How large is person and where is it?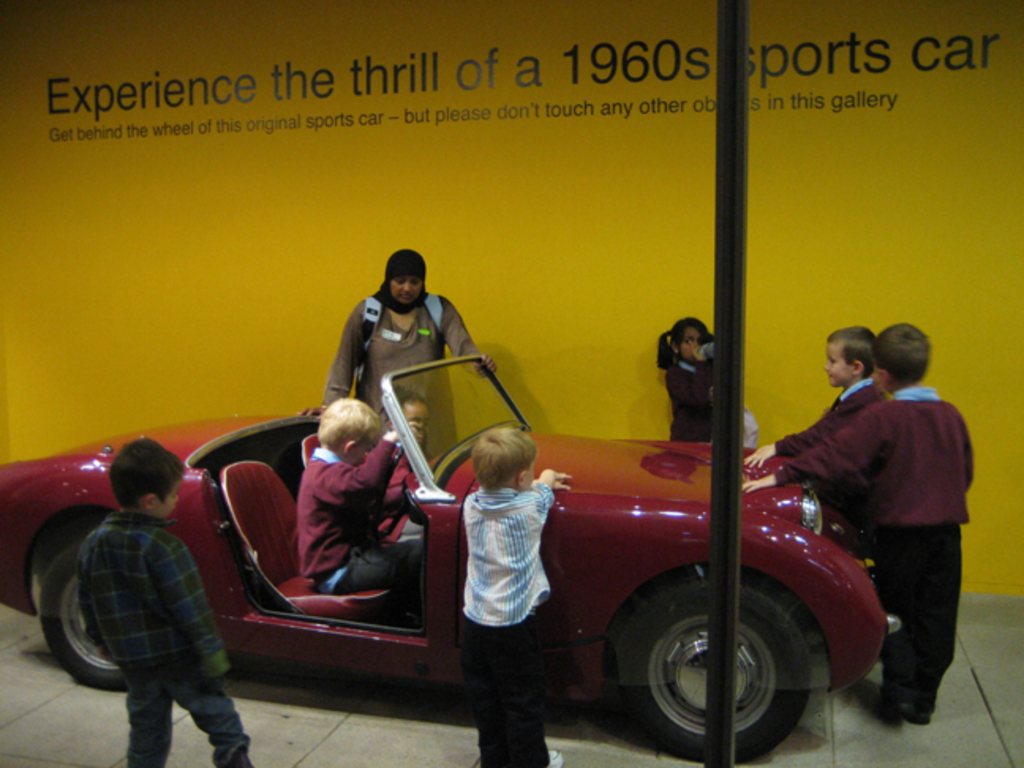
Bounding box: [458, 428, 569, 766].
